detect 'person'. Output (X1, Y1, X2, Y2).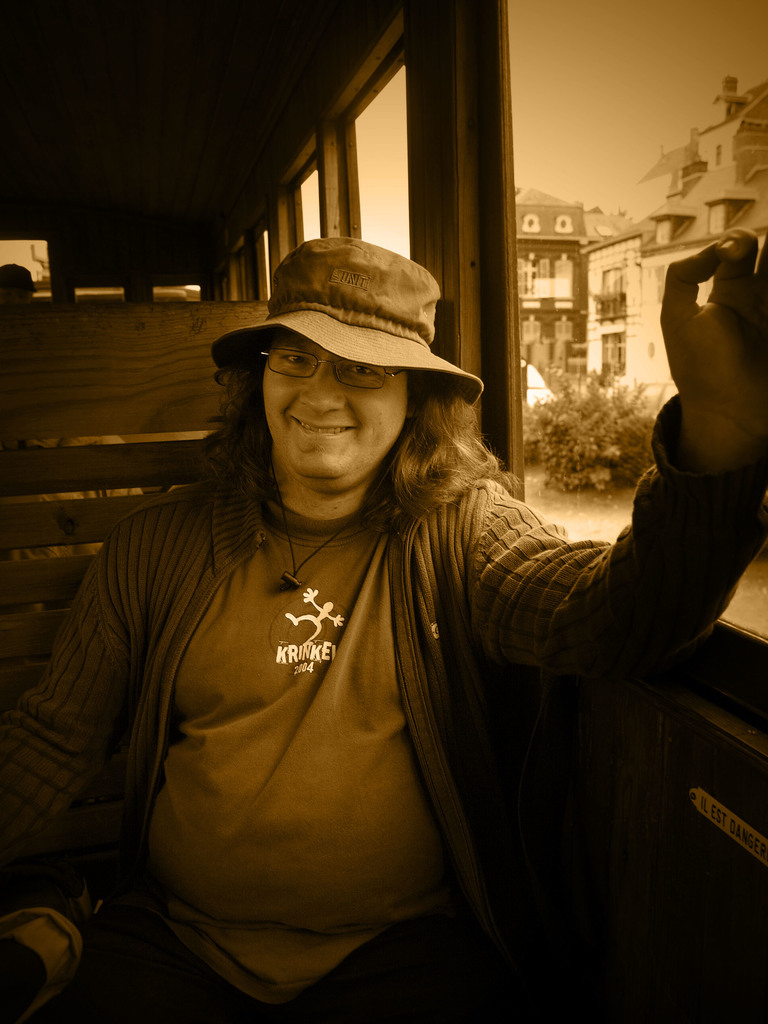
(45, 234, 682, 954).
